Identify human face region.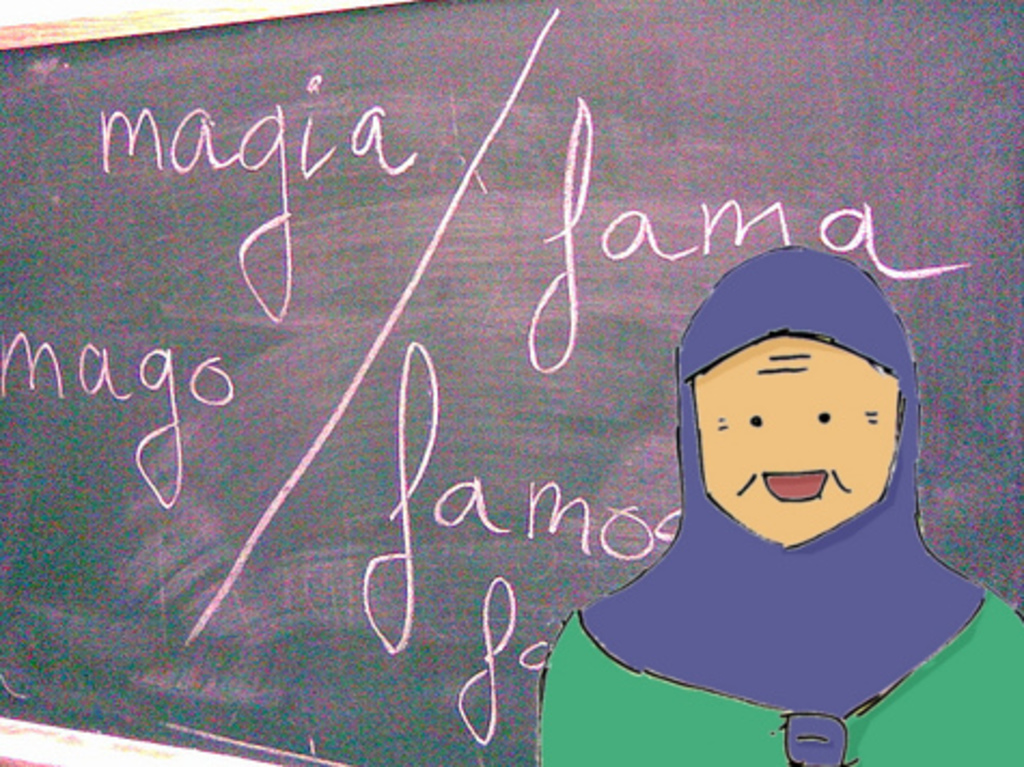
Region: <bbox>690, 334, 901, 549</bbox>.
